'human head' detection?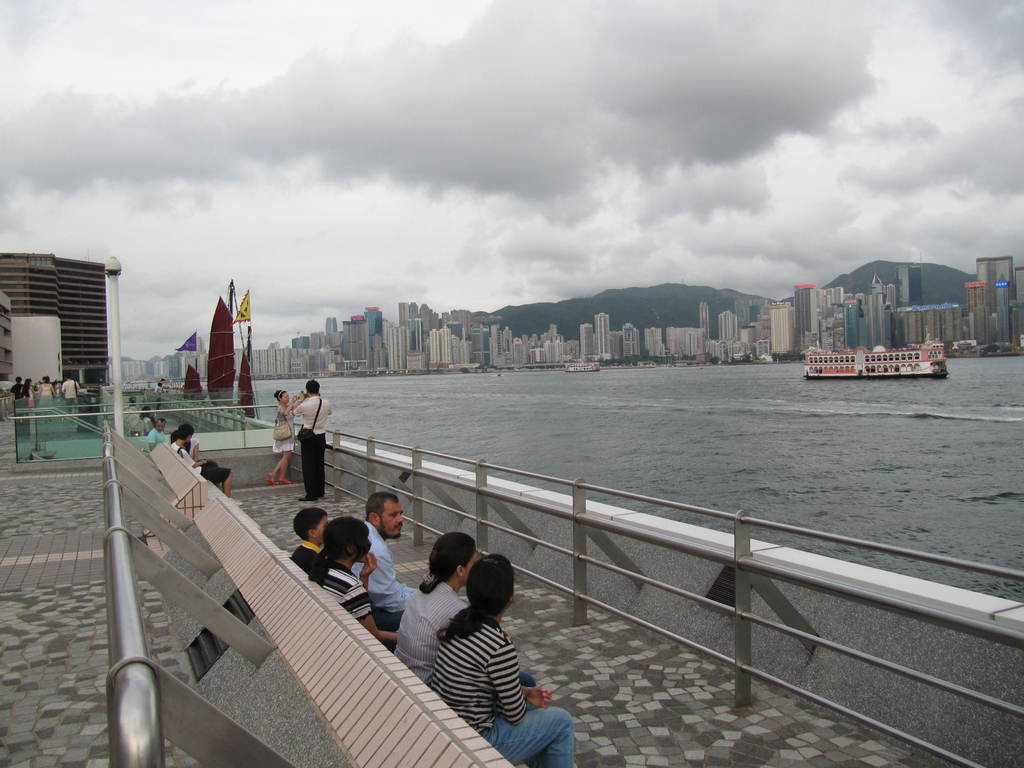
detection(155, 417, 166, 431)
